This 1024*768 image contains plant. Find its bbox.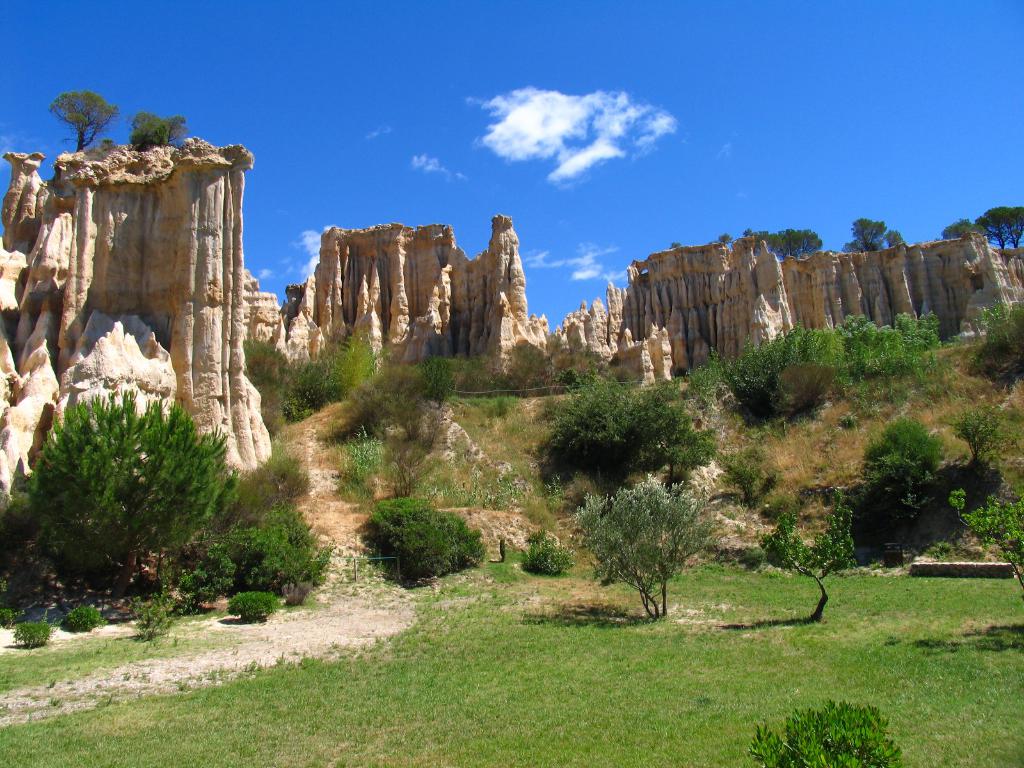
3,465,55,615.
